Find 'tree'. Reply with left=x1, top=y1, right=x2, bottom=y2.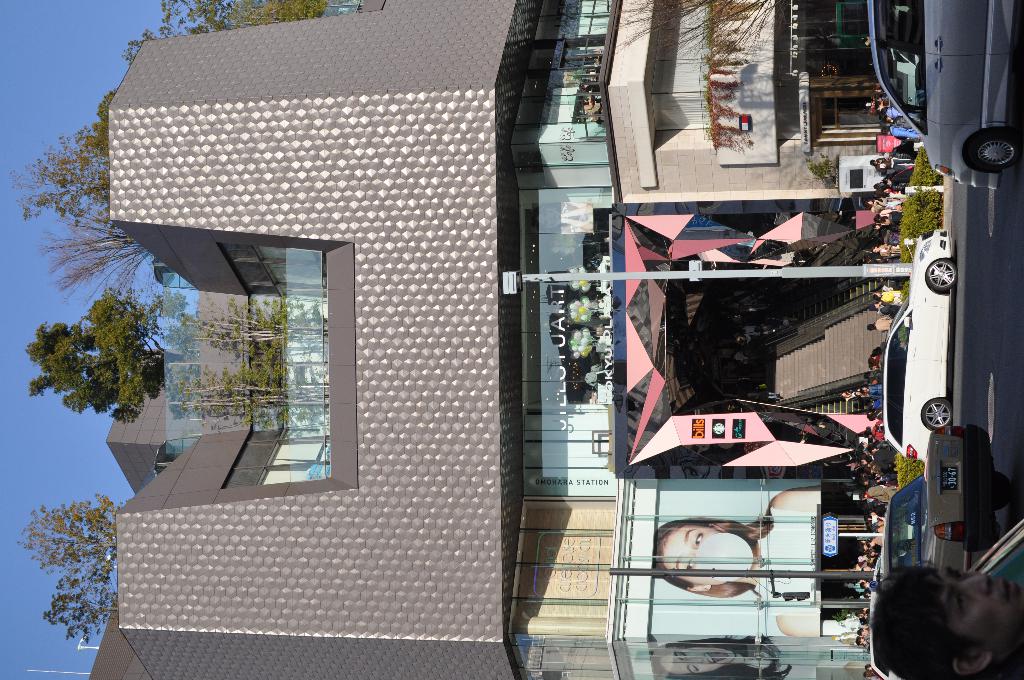
left=30, top=439, right=111, bottom=655.
